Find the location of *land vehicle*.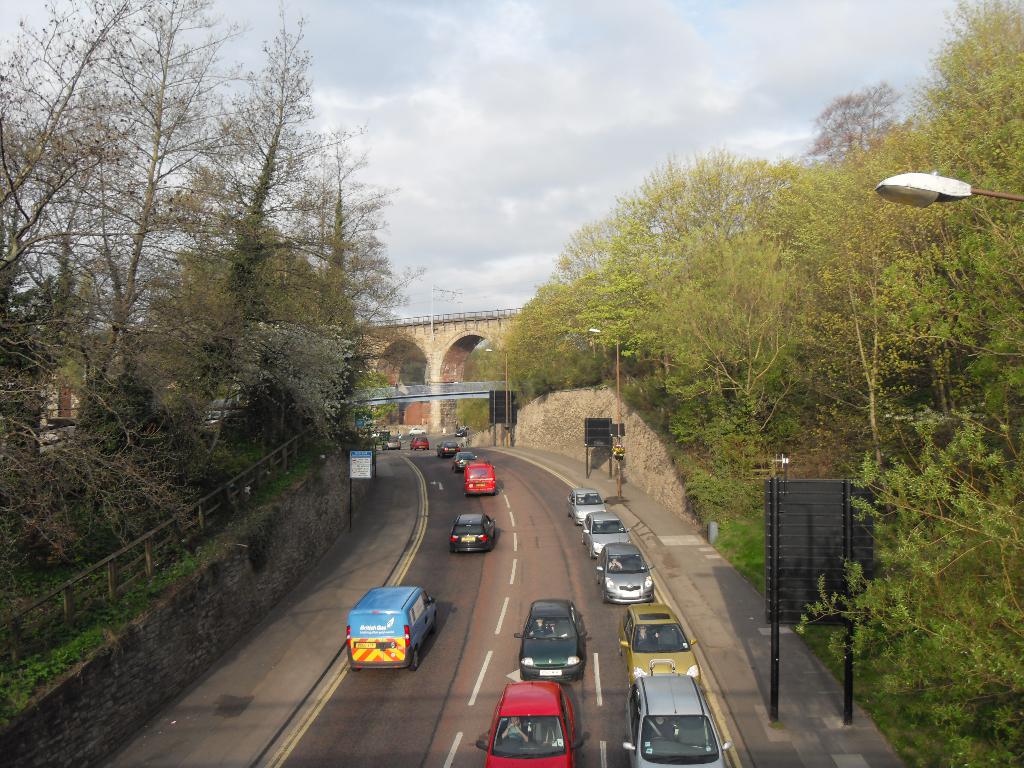
Location: pyautogui.locateOnScreen(512, 598, 588, 679).
